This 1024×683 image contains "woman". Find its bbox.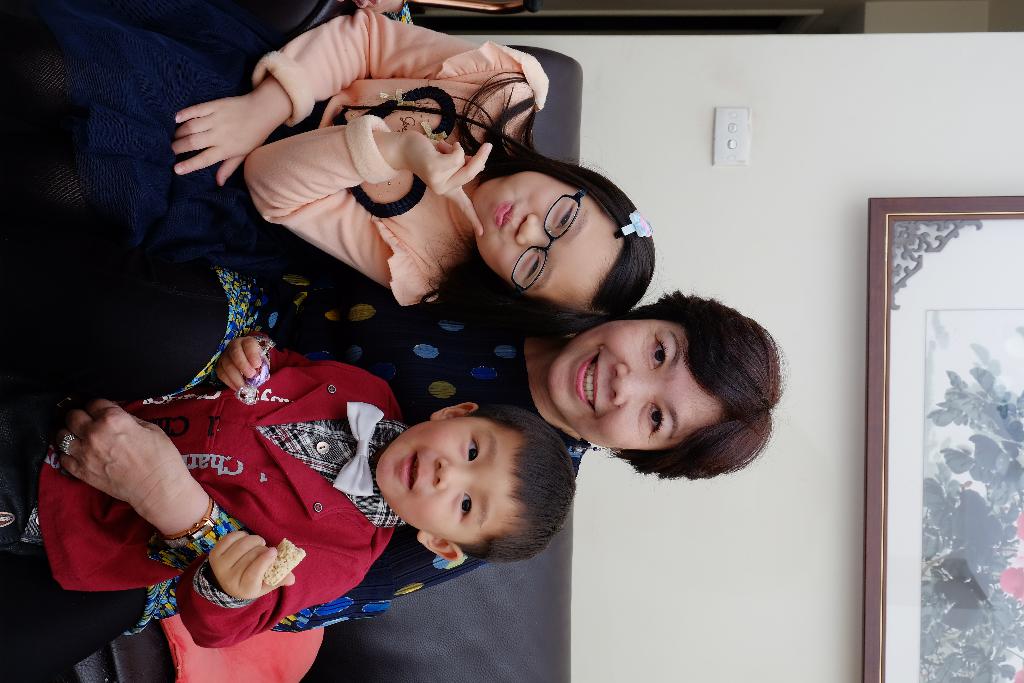
box=[0, 0, 788, 679].
